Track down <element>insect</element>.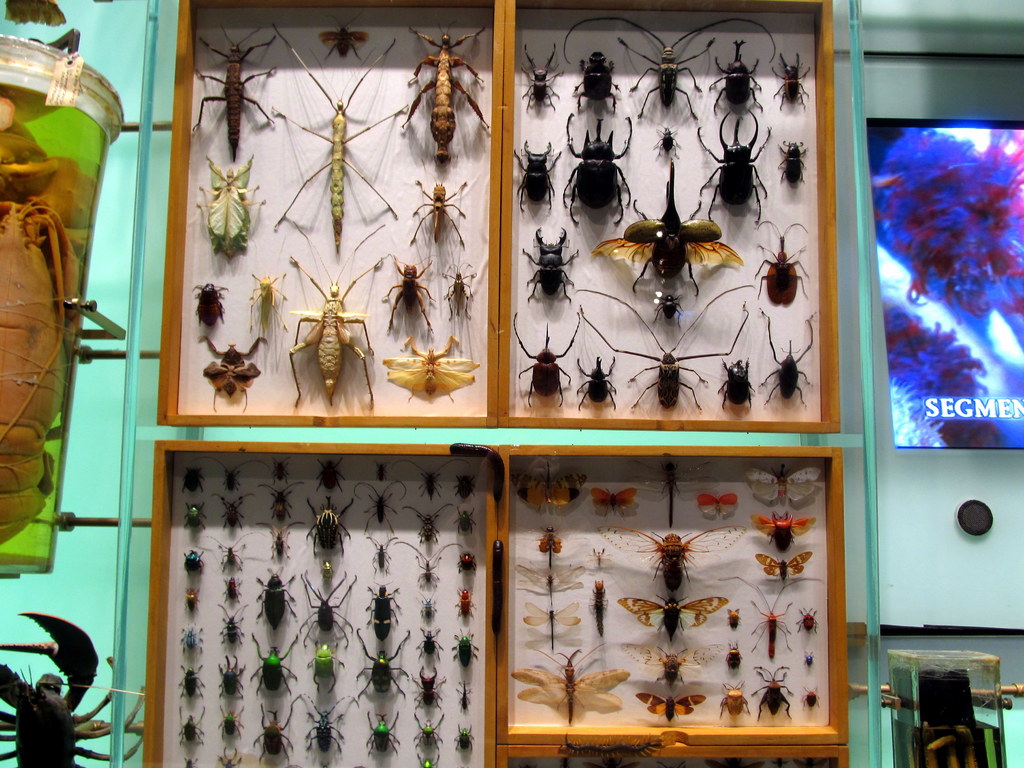
Tracked to {"x1": 616, "y1": 593, "x2": 729, "y2": 641}.
